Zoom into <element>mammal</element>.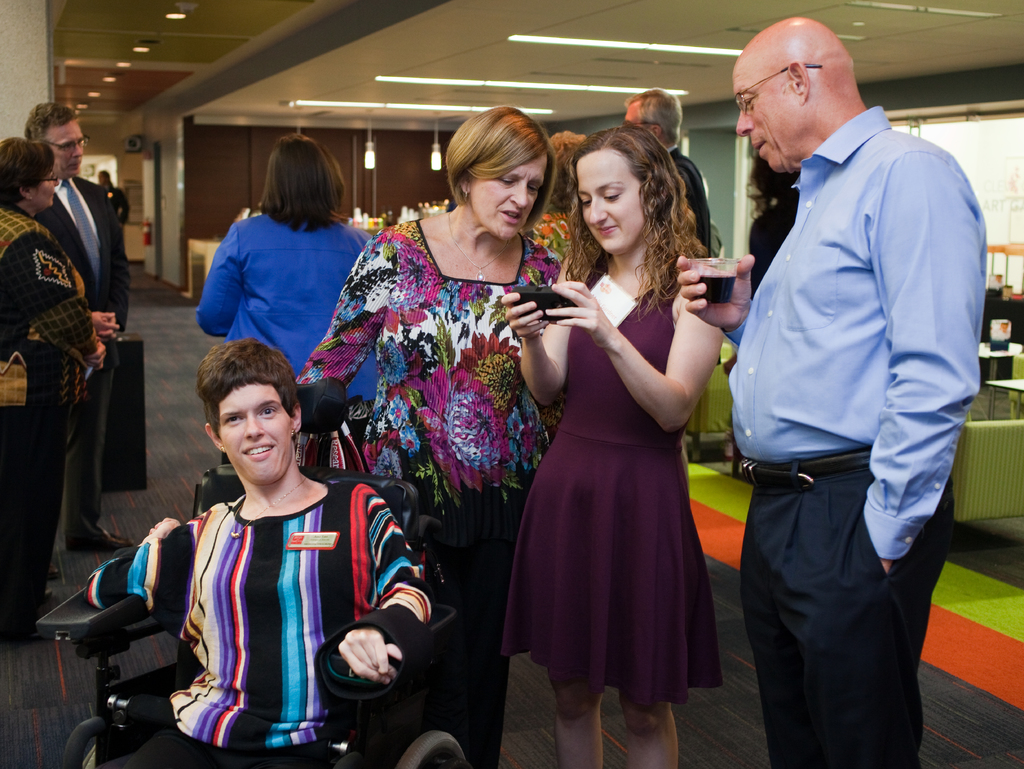
Zoom target: bbox=[110, 362, 428, 731].
